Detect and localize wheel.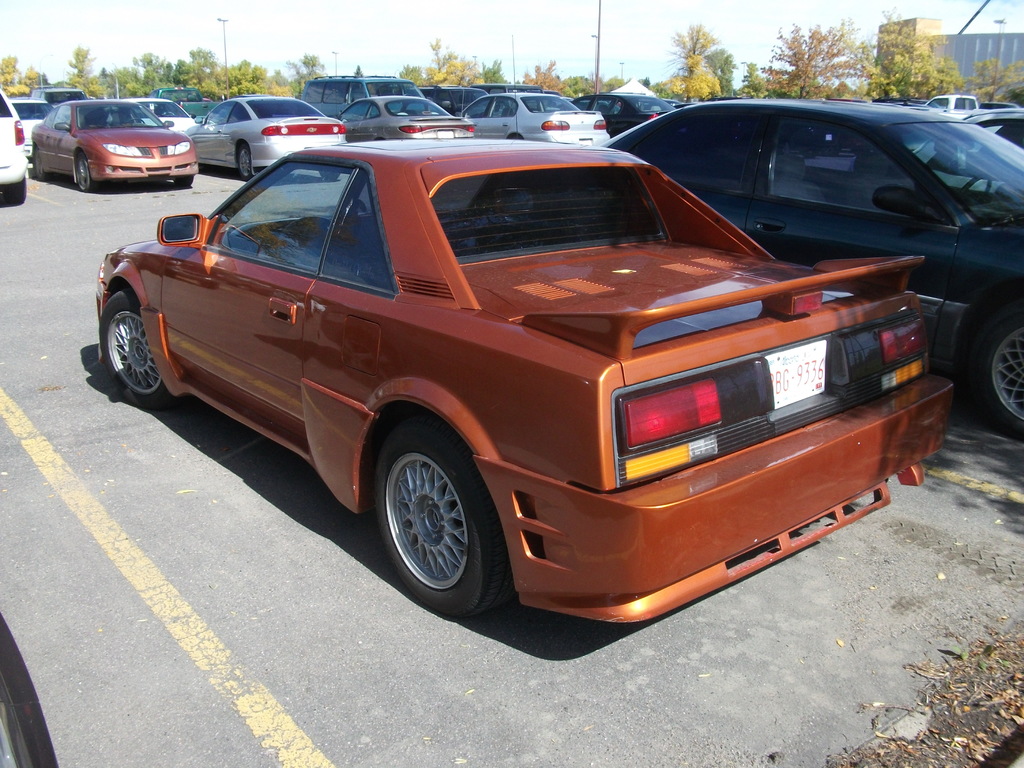
Localized at region(364, 424, 519, 621).
